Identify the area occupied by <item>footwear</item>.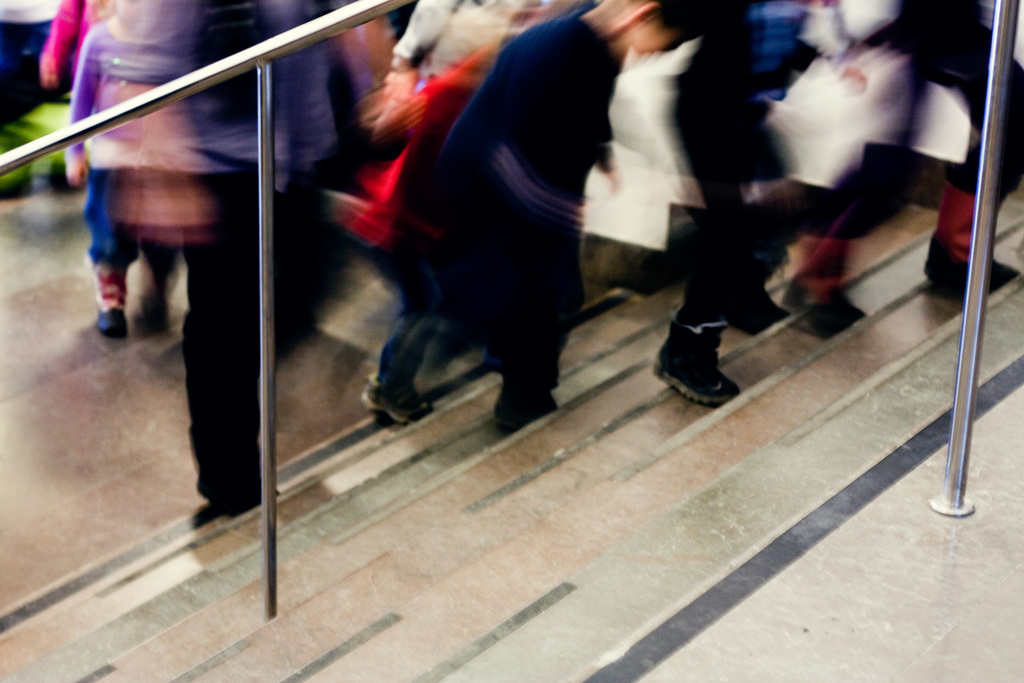
Area: <bbox>91, 304, 129, 340</bbox>.
